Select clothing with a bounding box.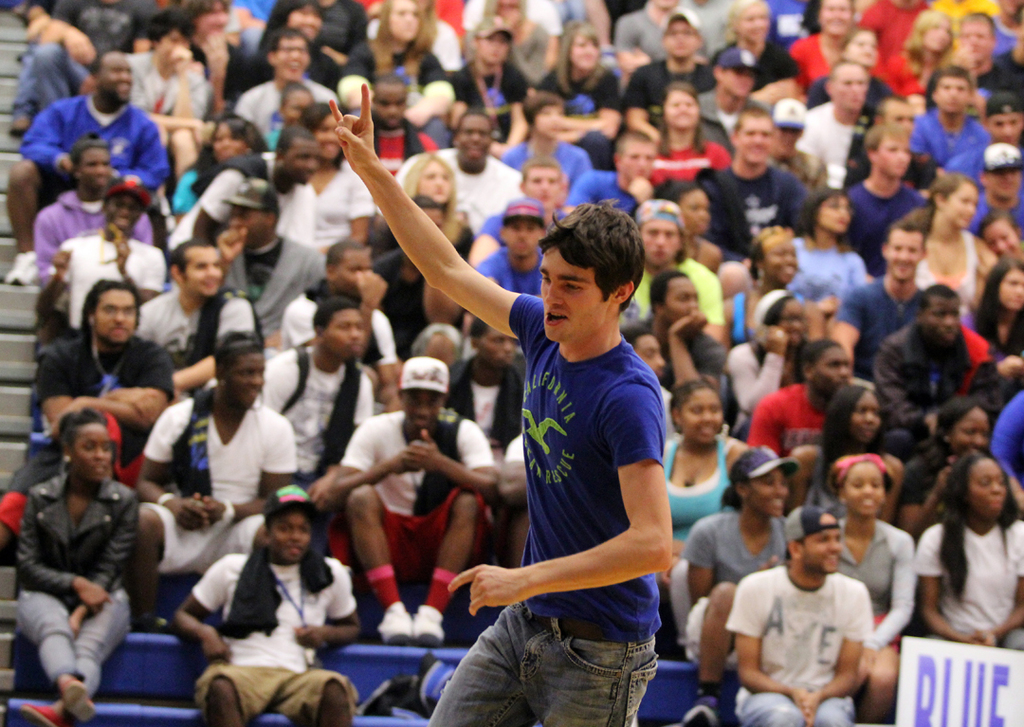
left=429, top=290, right=662, bottom=726.
